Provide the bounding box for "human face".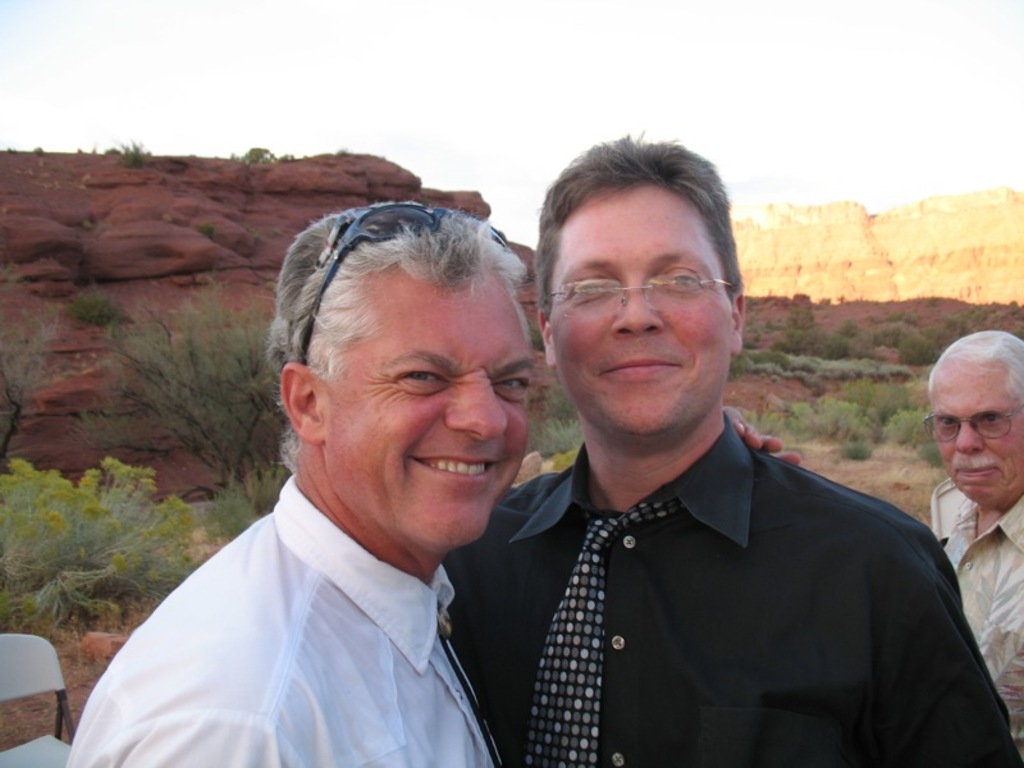
bbox=[549, 186, 731, 438].
